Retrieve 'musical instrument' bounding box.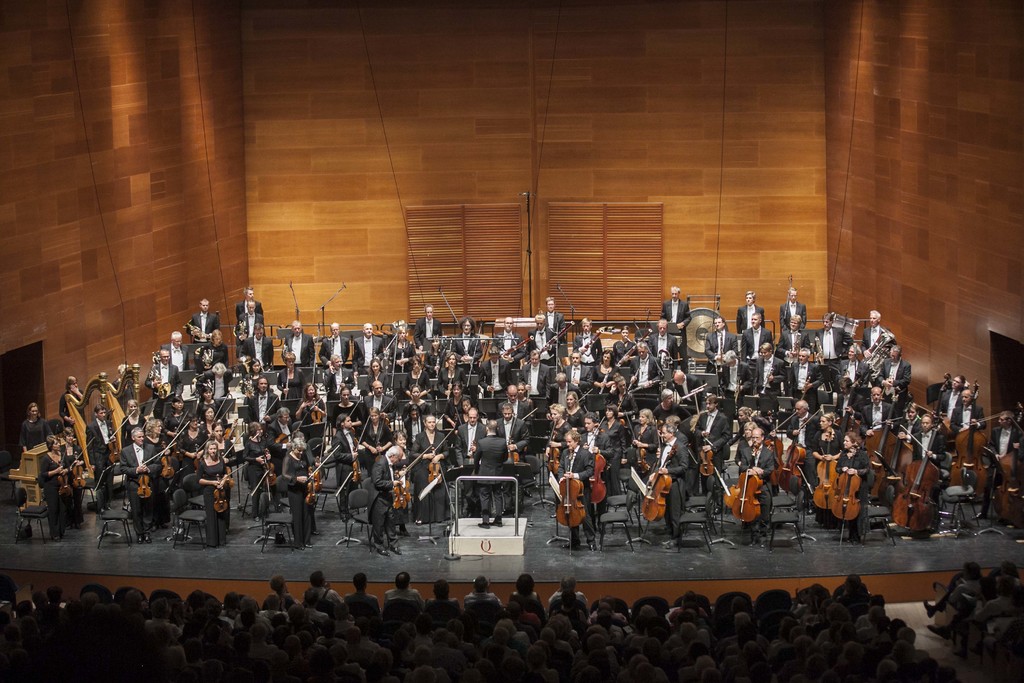
Bounding box: <bbox>157, 420, 194, 484</bbox>.
